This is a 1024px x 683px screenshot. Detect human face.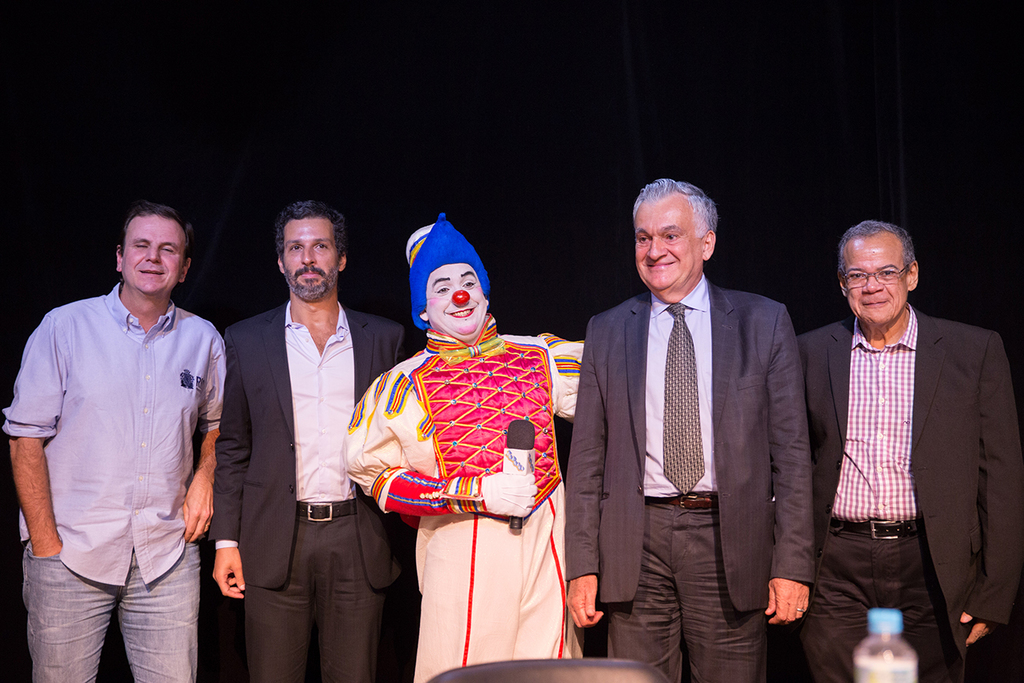
283:214:337:292.
